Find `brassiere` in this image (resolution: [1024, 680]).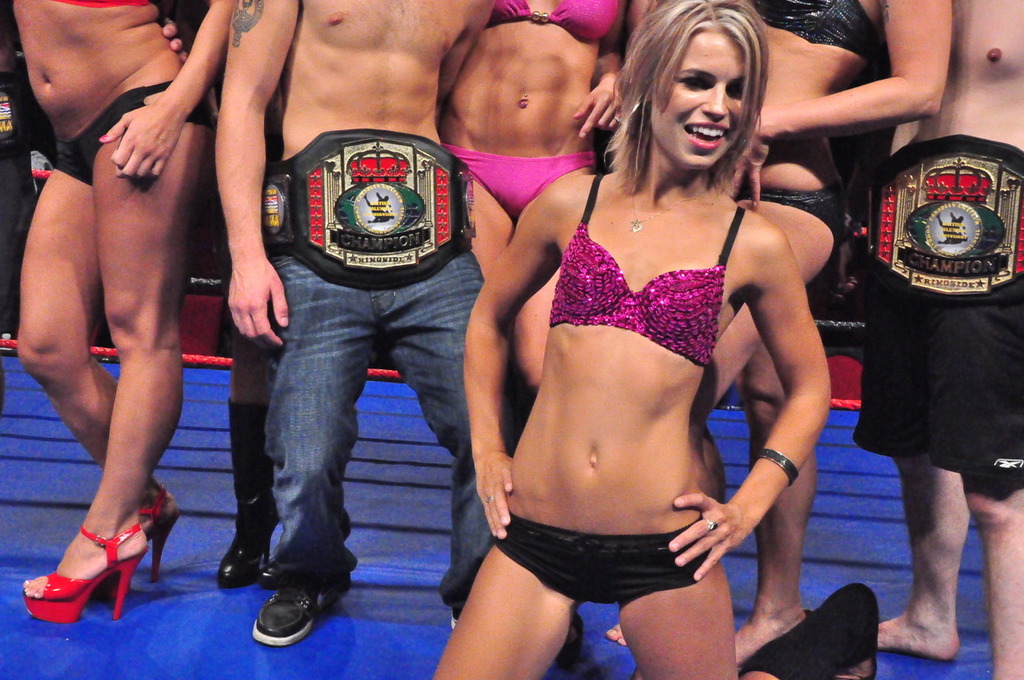
[52, 1, 150, 8].
